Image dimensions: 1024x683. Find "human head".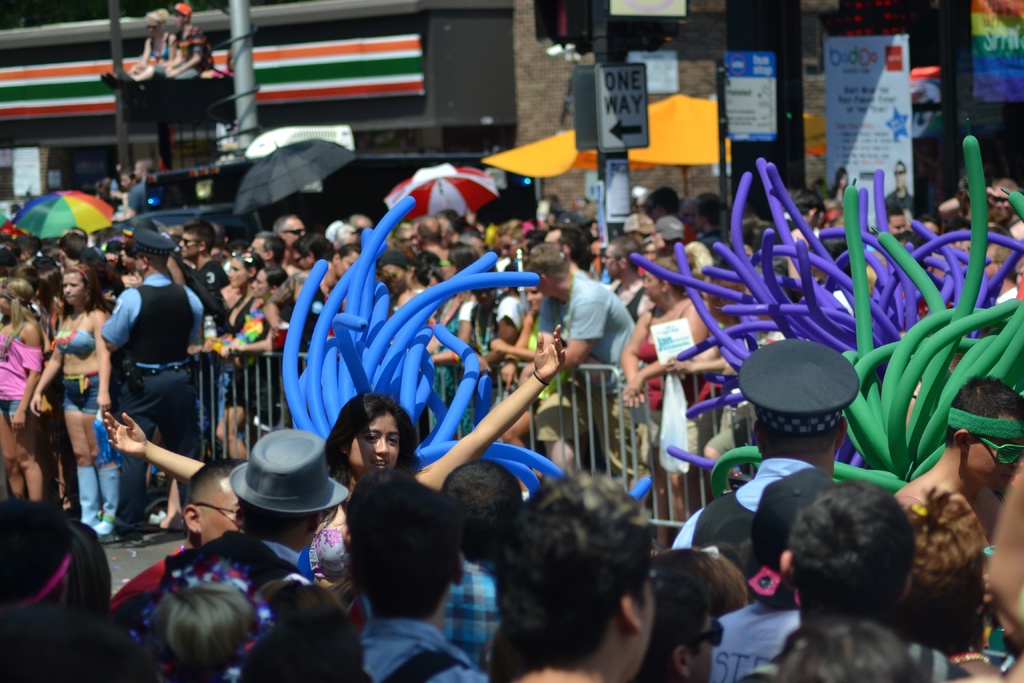
271, 215, 301, 247.
